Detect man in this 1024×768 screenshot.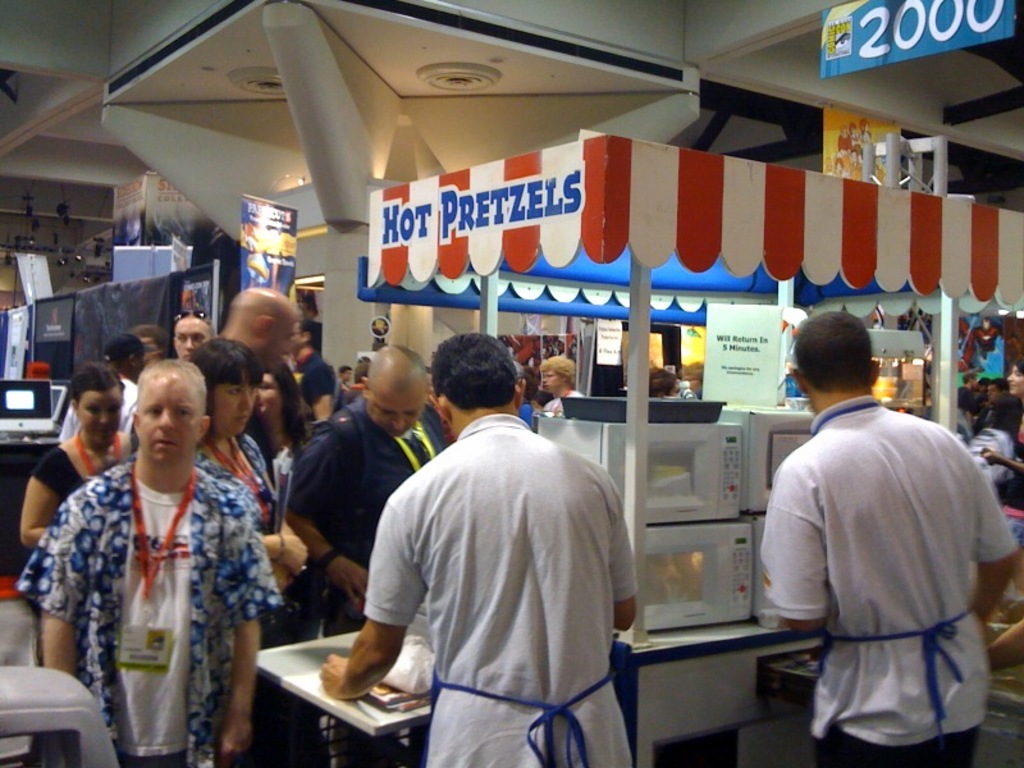
Detection: l=284, t=349, r=451, b=632.
